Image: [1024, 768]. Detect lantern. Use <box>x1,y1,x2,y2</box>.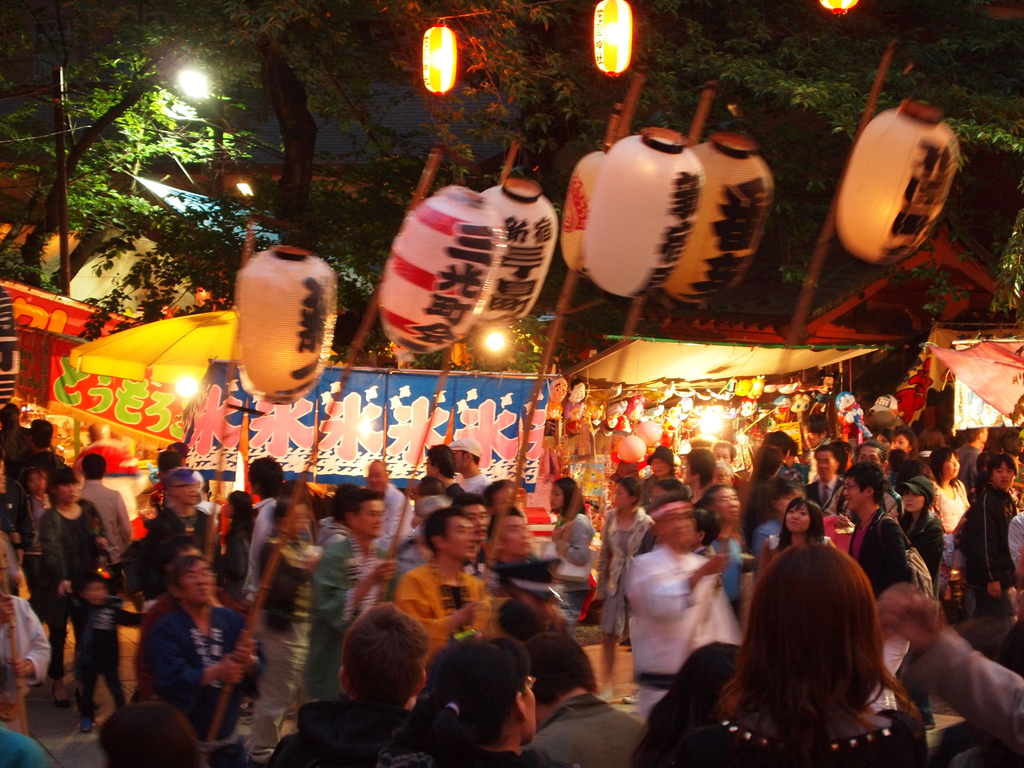
<box>237,246,337,409</box>.
